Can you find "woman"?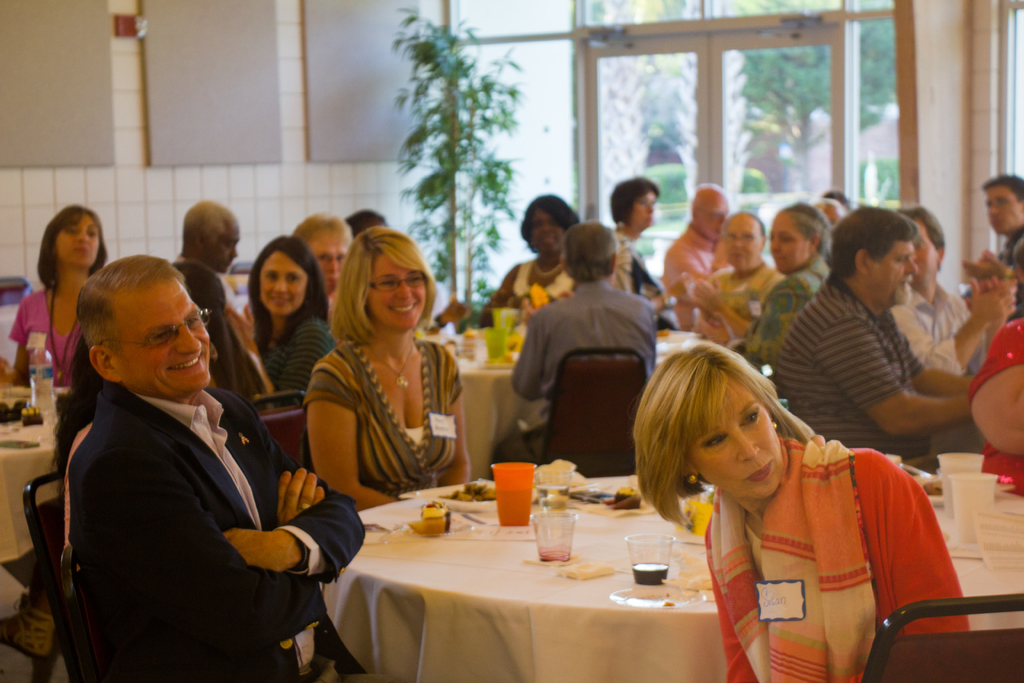
Yes, bounding box: region(605, 179, 676, 328).
